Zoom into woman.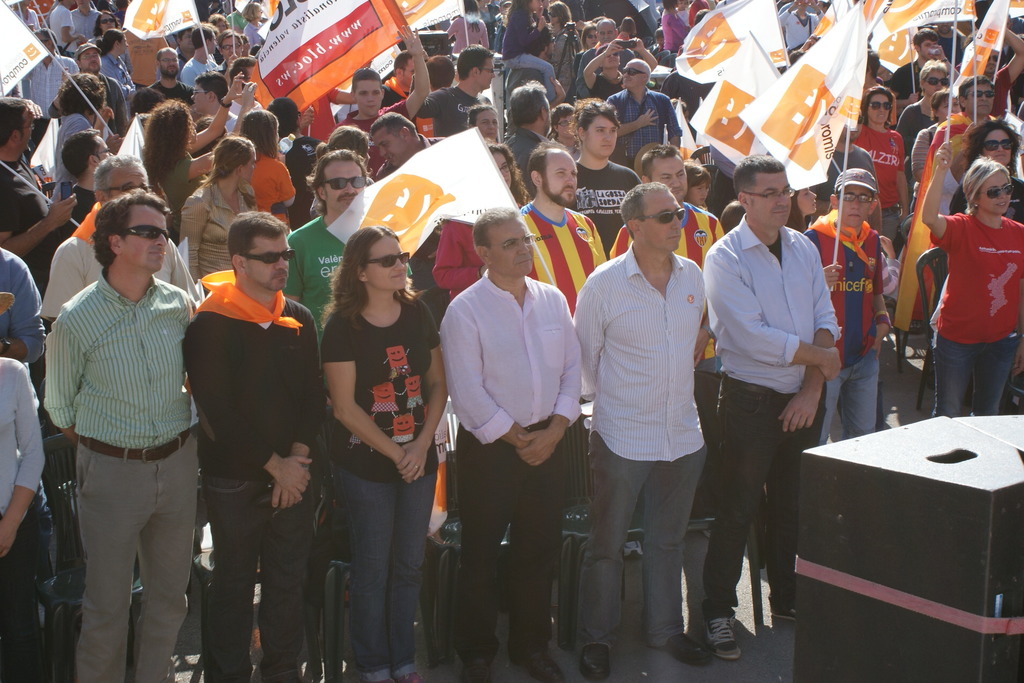
Zoom target: x1=657, y1=0, x2=691, y2=58.
